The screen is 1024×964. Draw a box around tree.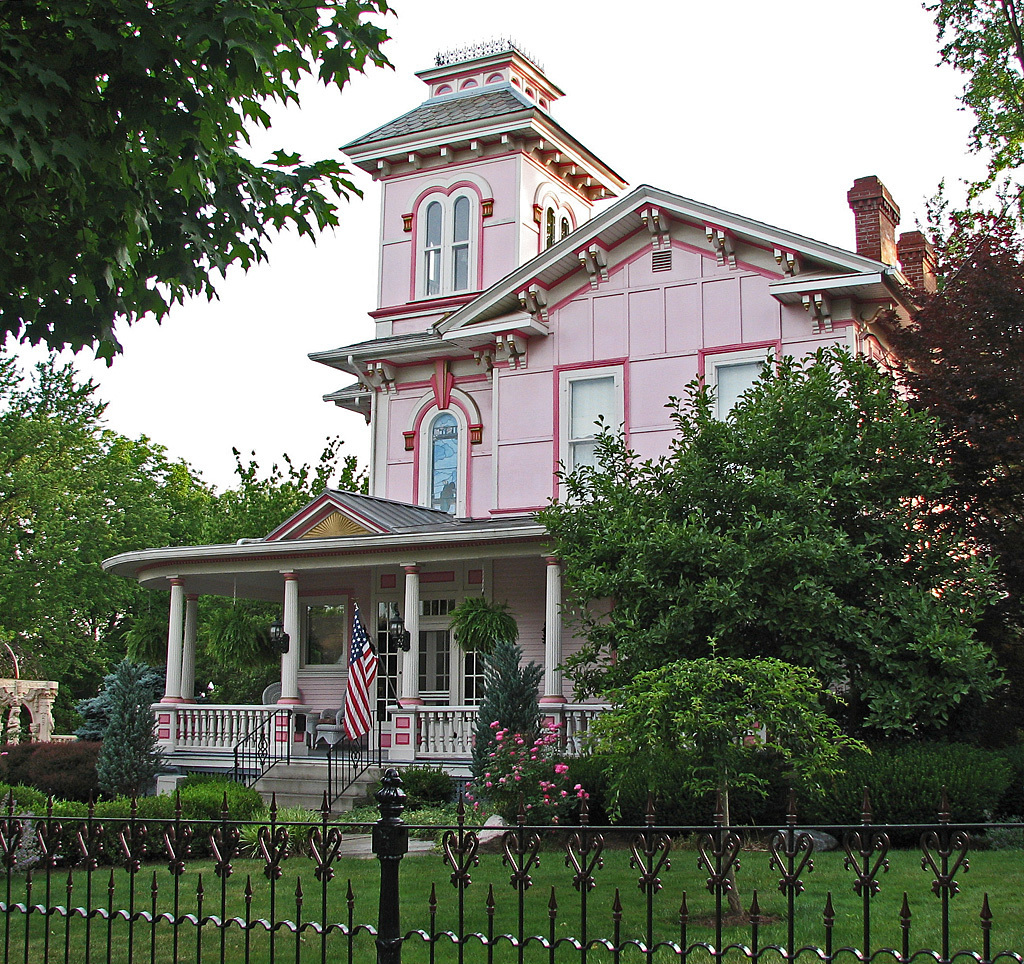
locate(468, 644, 542, 790).
